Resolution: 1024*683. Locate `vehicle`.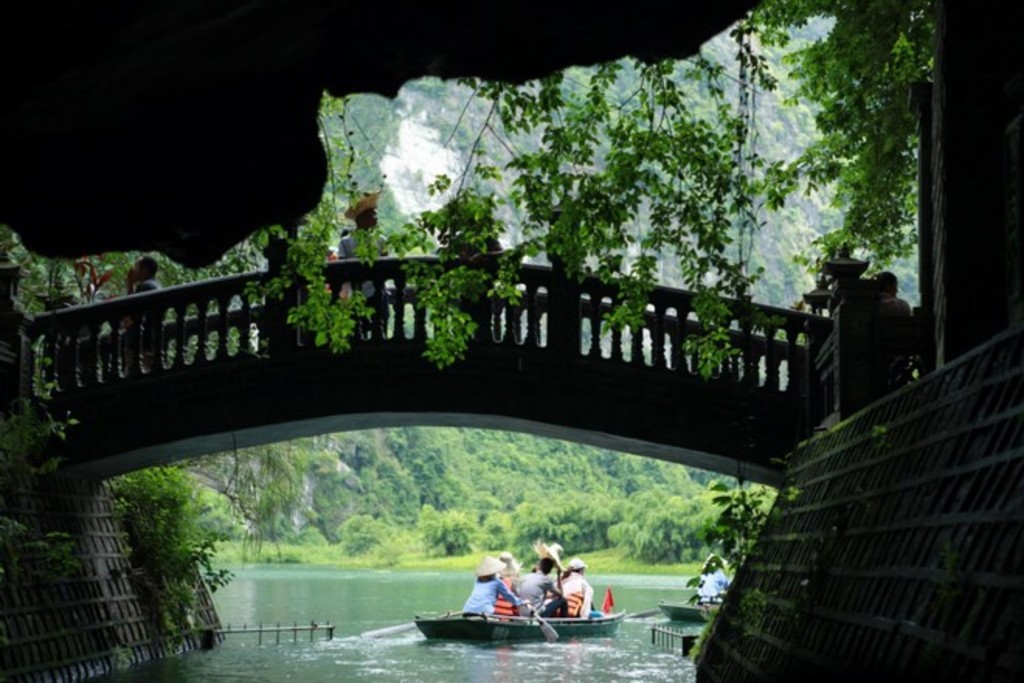
bbox(406, 567, 616, 655).
